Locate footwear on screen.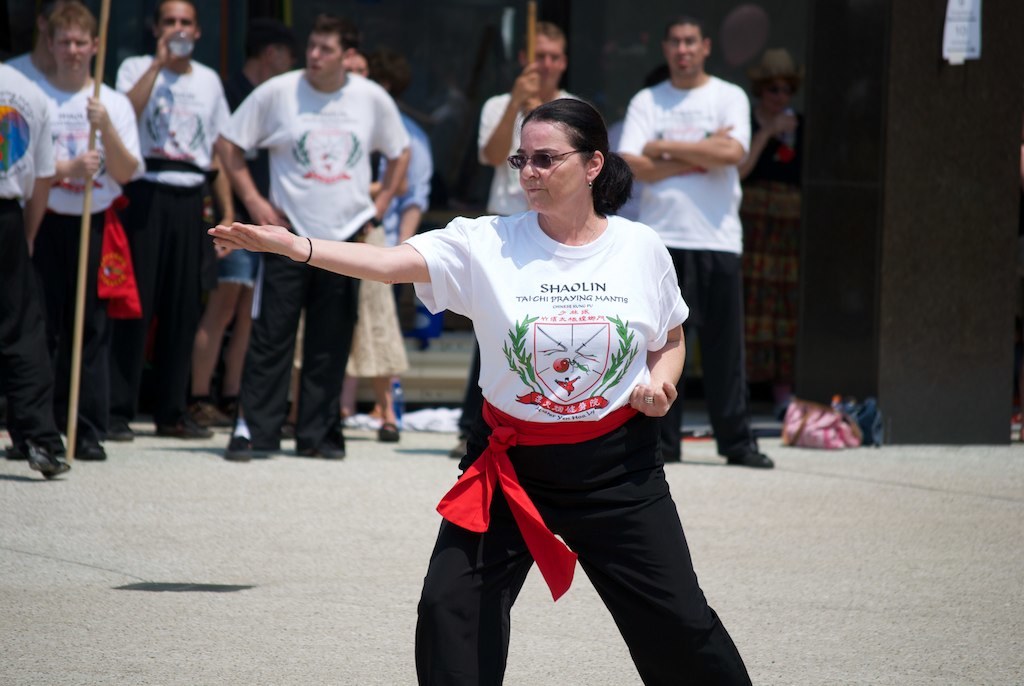
On screen at bbox(660, 441, 683, 463).
